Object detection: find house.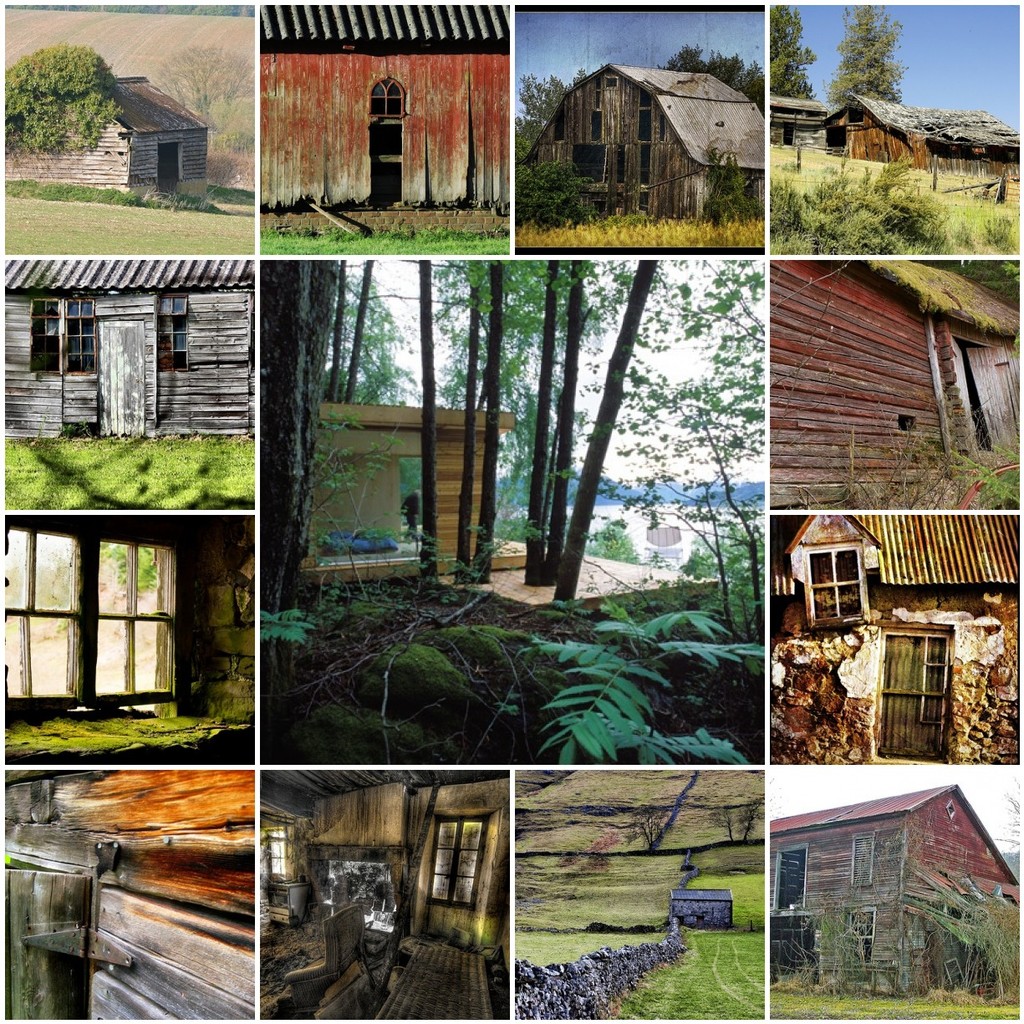
BBox(513, 67, 771, 245).
